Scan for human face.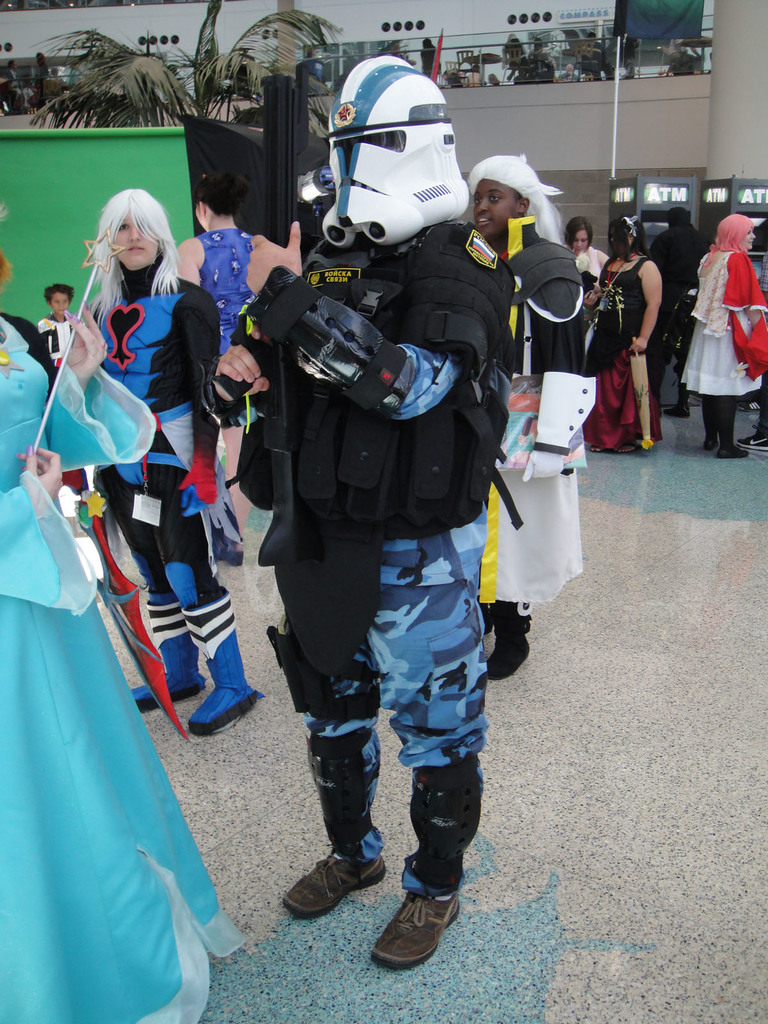
Scan result: box=[51, 291, 72, 314].
